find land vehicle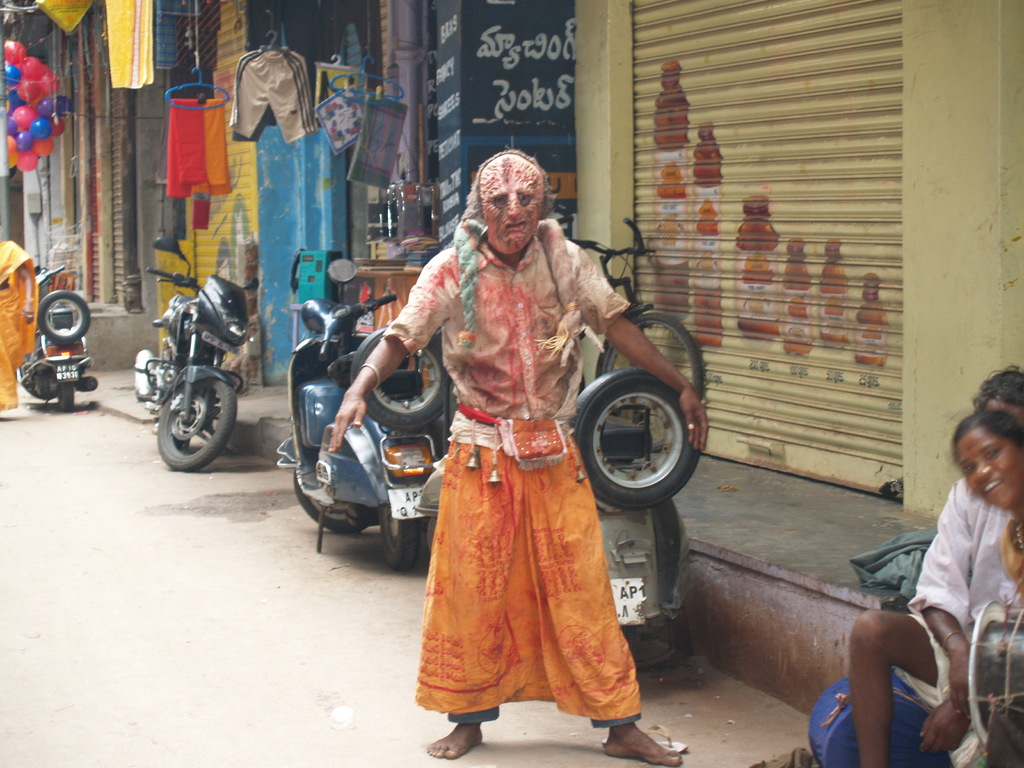
bbox(570, 366, 705, 643)
